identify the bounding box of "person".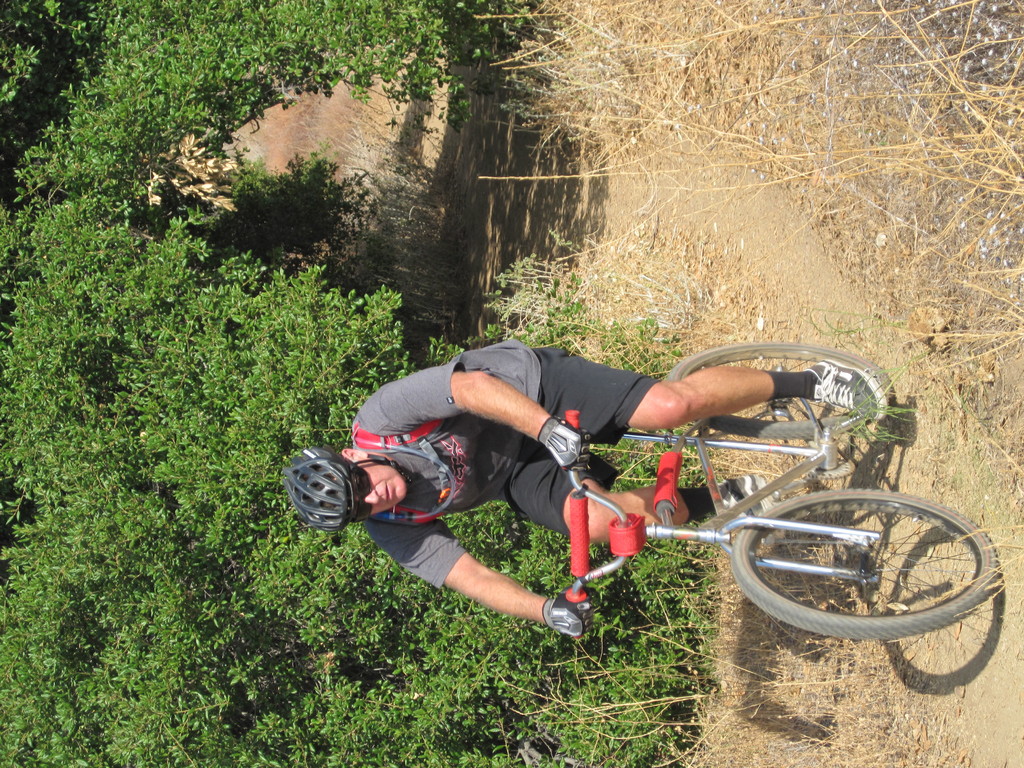
342, 286, 915, 662.
